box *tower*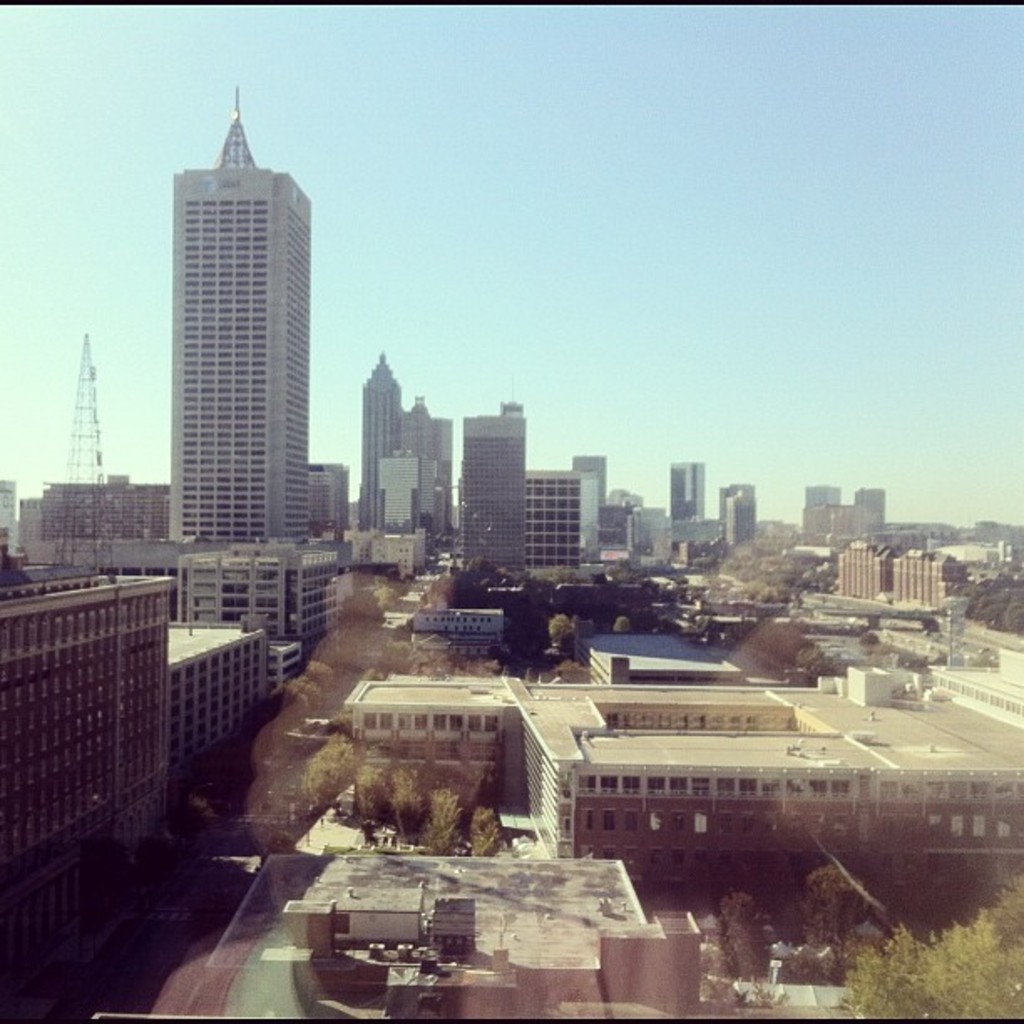
l=363, t=353, r=412, b=534
